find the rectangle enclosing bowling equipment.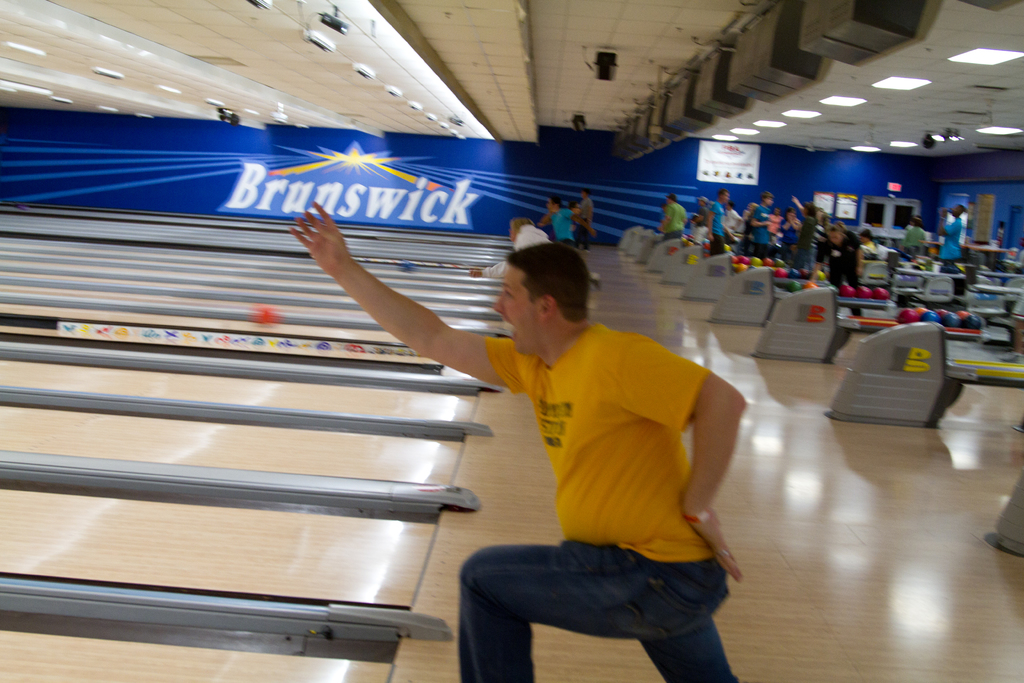
pyautogui.locateOnScreen(745, 287, 1021, 365).
